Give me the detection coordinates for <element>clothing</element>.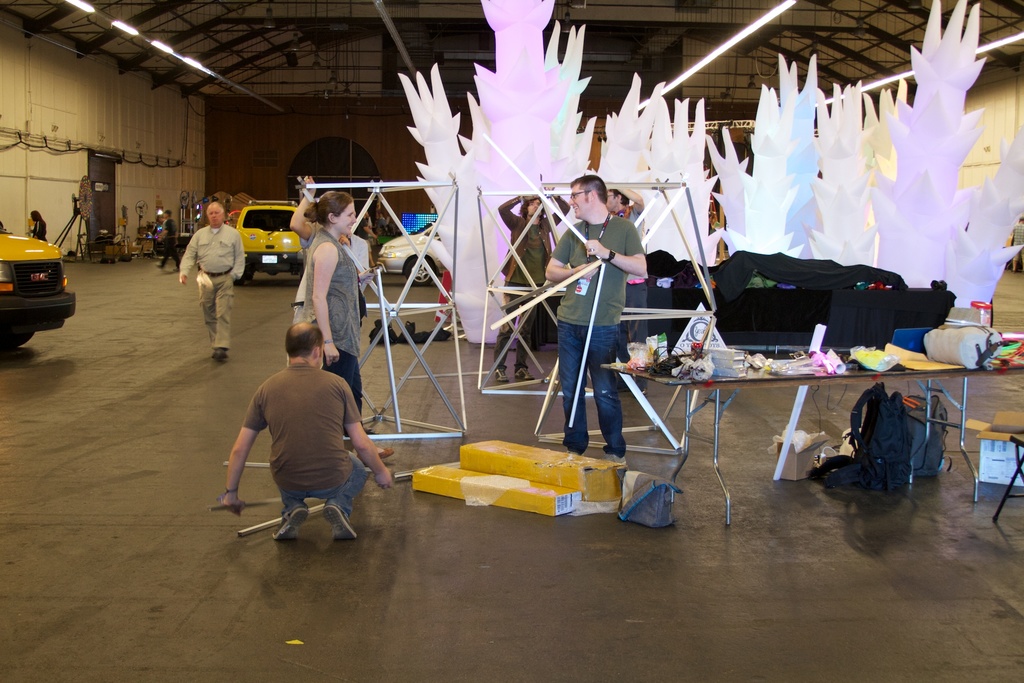
bbox=[33, 217, 49, 240].
